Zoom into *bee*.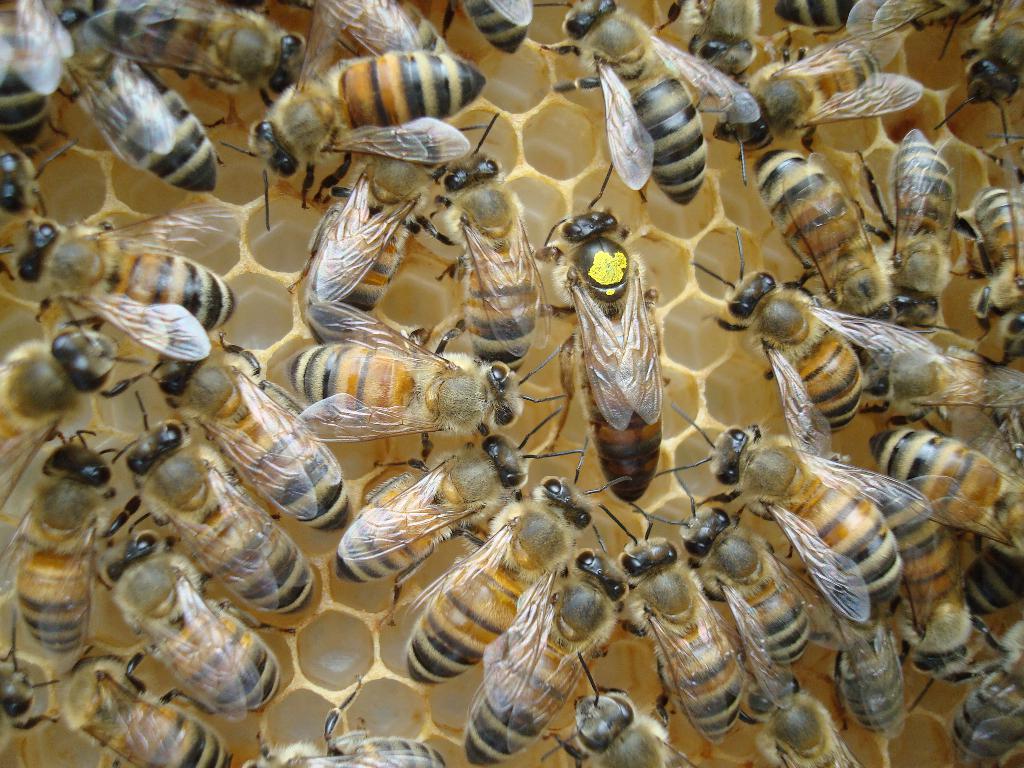
Zoom target: {"x1": 424, "y1": 0, "x2": 584, "y2": 65}.
